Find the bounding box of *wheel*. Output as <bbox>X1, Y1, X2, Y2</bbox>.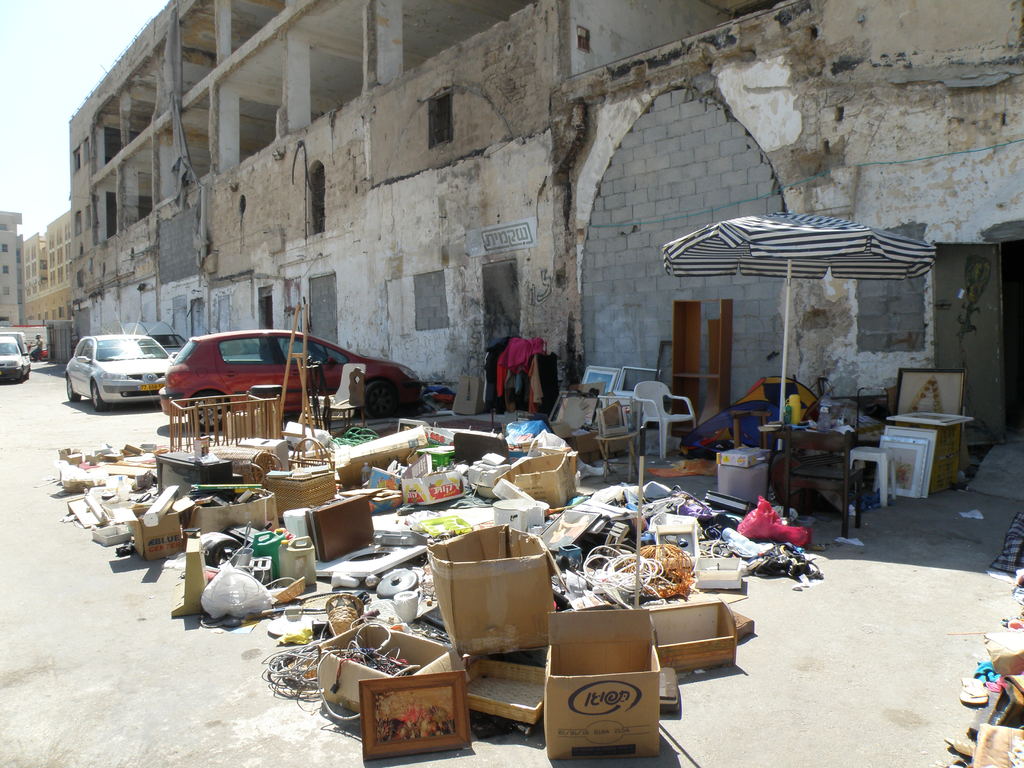
<bbox>66, 374, 80, 404</bbox>.
